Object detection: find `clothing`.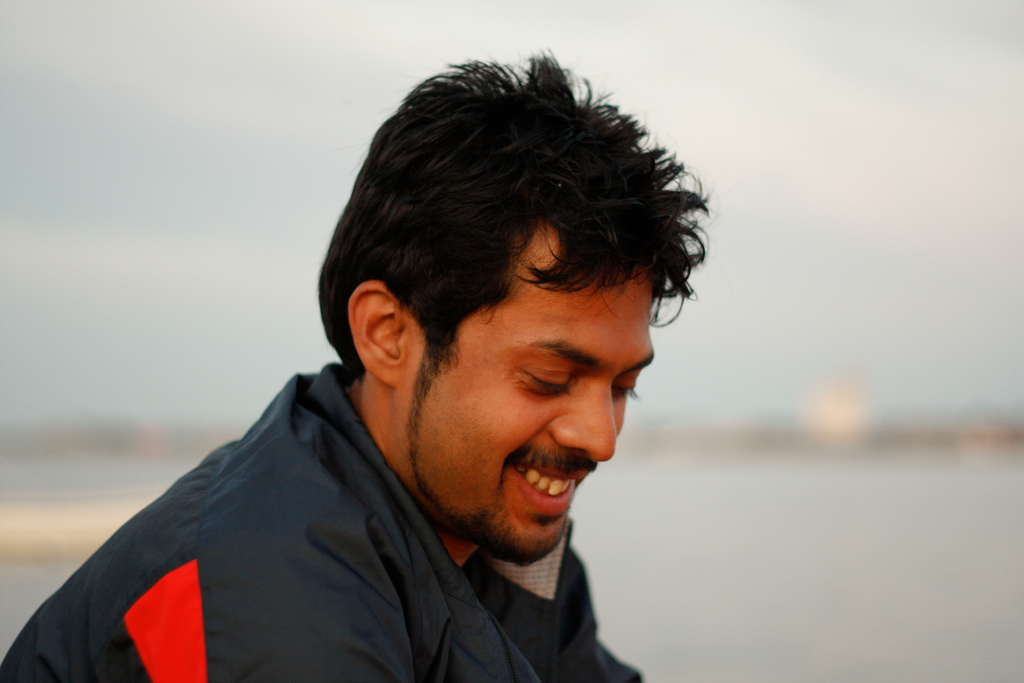
[x1=0, y1=359, x2=641, y2=682].
